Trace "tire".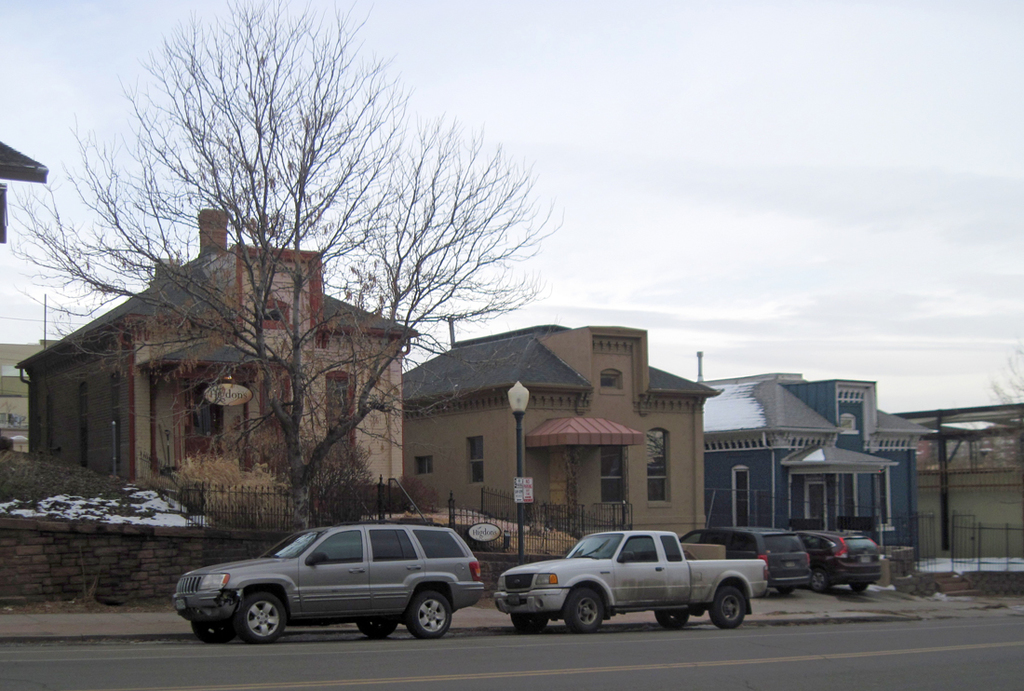
Traced to bbox=(513, 611, 547, 635).
